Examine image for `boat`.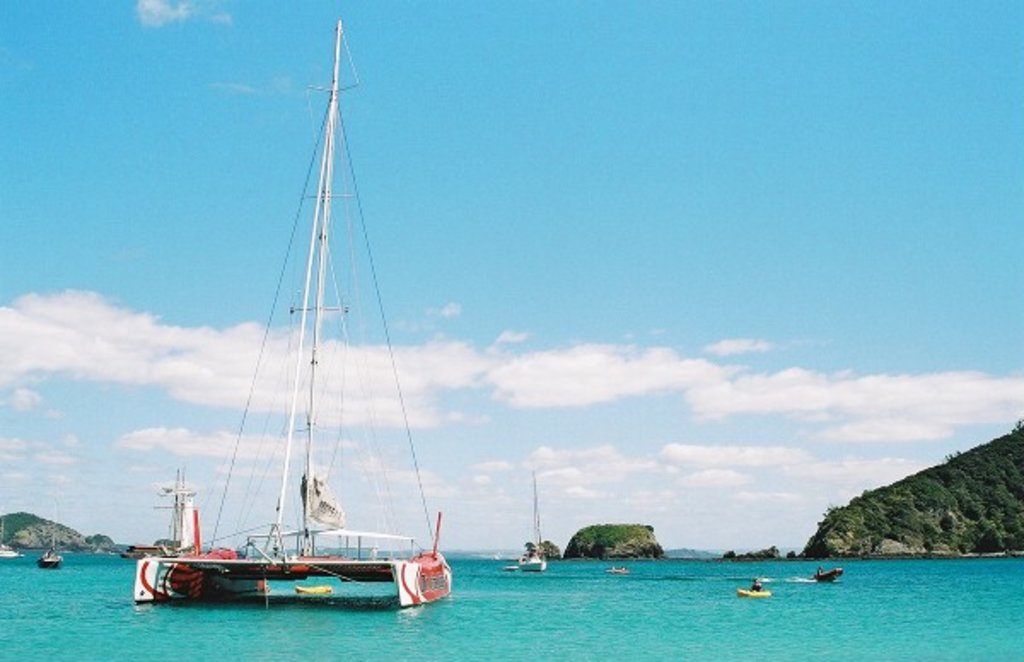
Examination result: l=503, t=539, r=546, b=570.
